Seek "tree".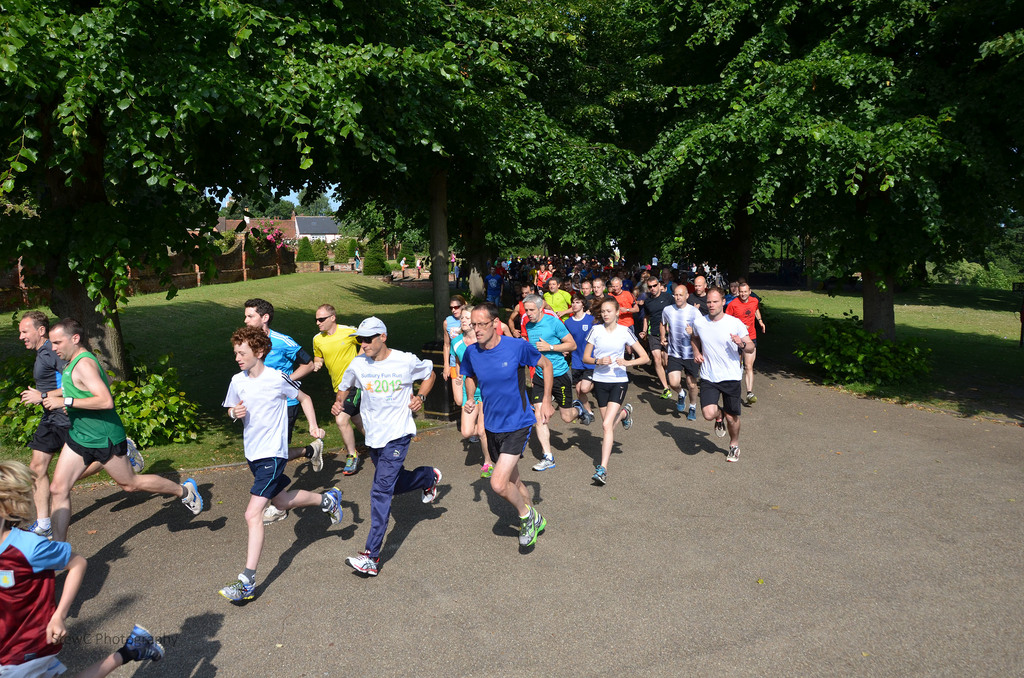
<region>271, 0, 657, 344</region>.
